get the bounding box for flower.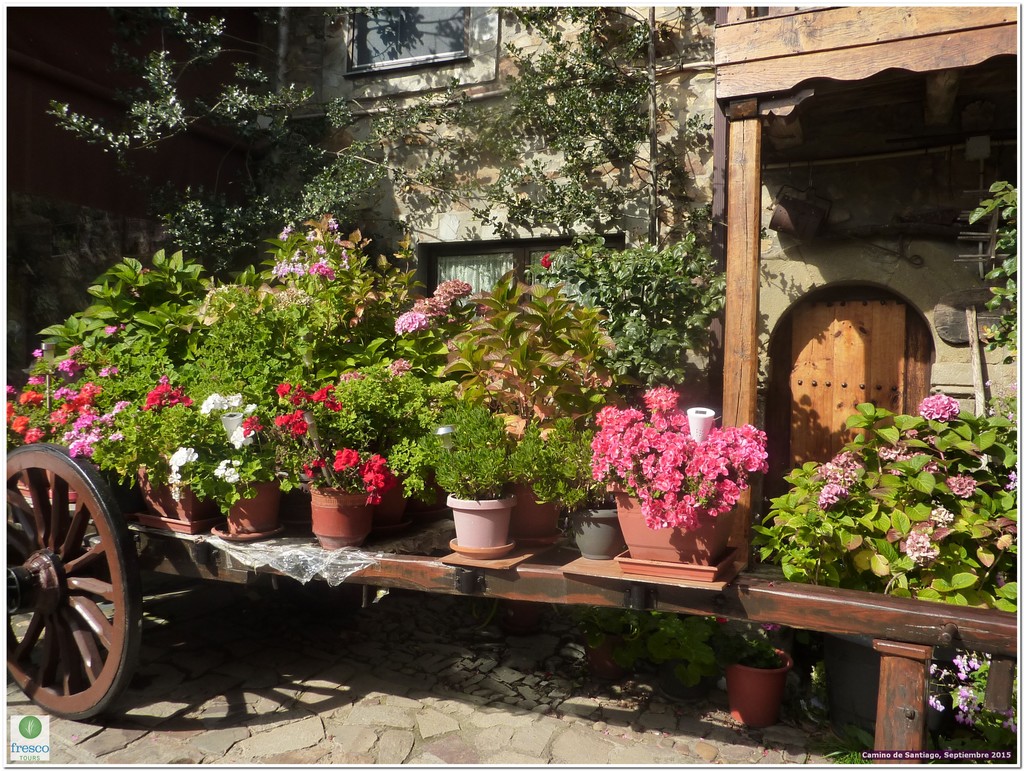
region(4, 383, 11, 394).
